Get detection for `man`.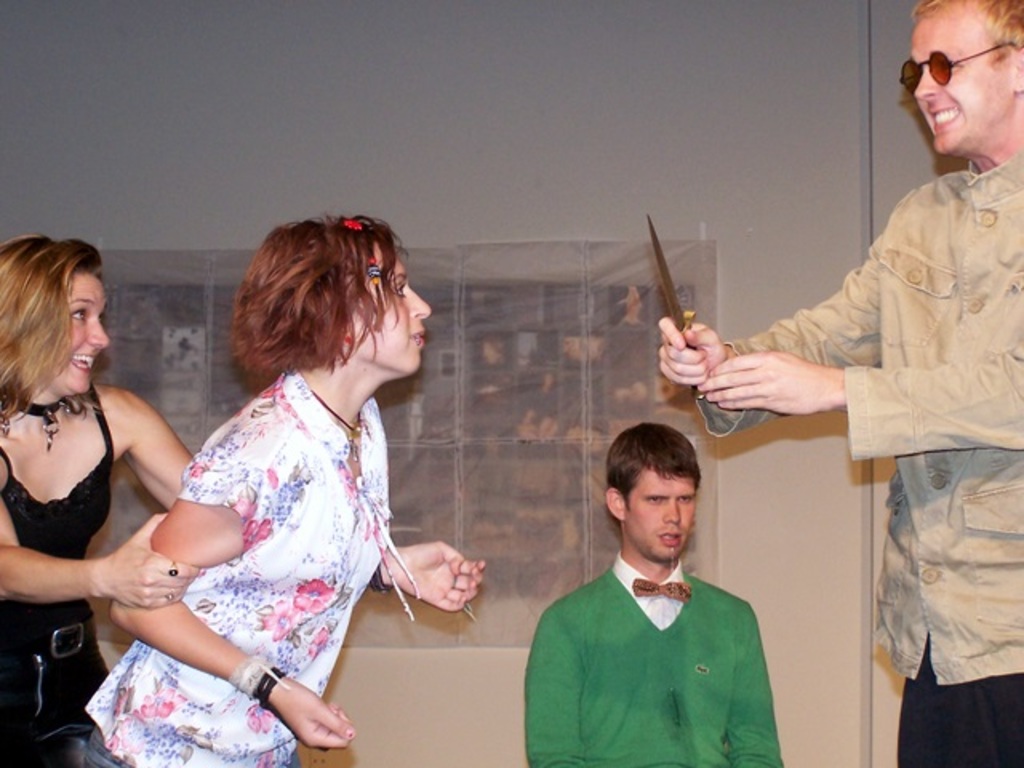
Detection: (x1=518, y1=419, x2=798, y2=758).
